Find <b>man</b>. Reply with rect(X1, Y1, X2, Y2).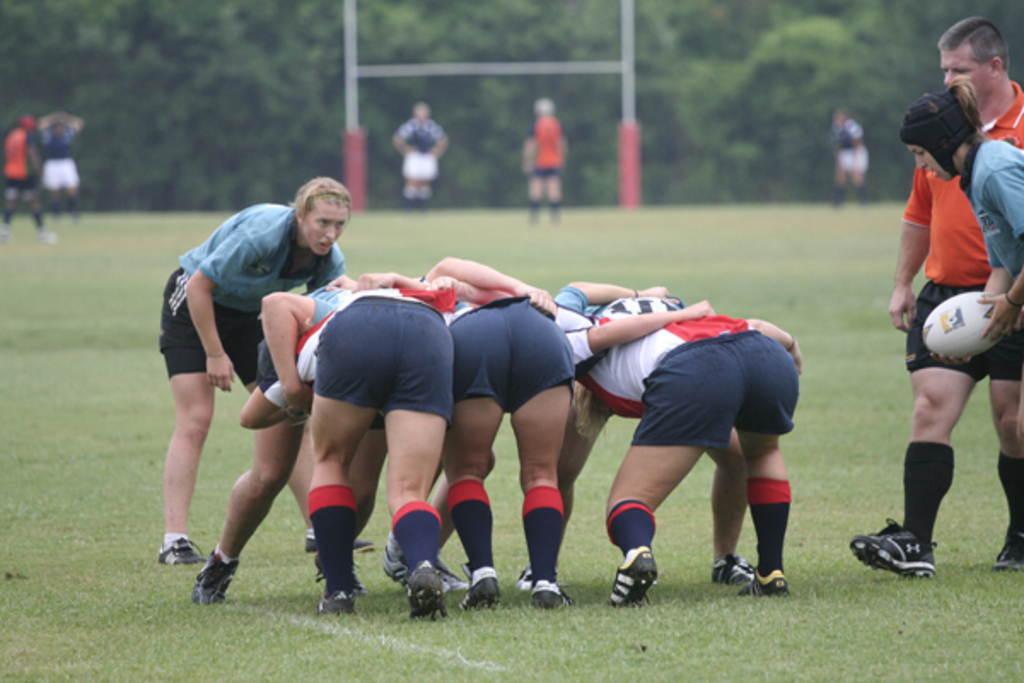
rect(850, 12, 1022, 577).
